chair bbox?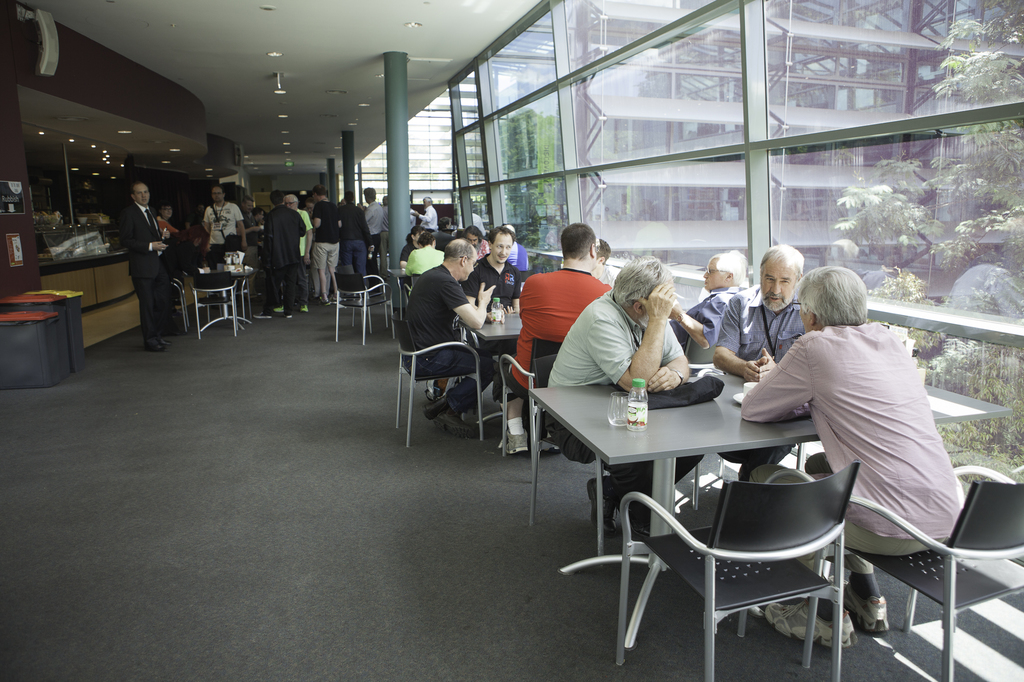
[391,321,484,448]
